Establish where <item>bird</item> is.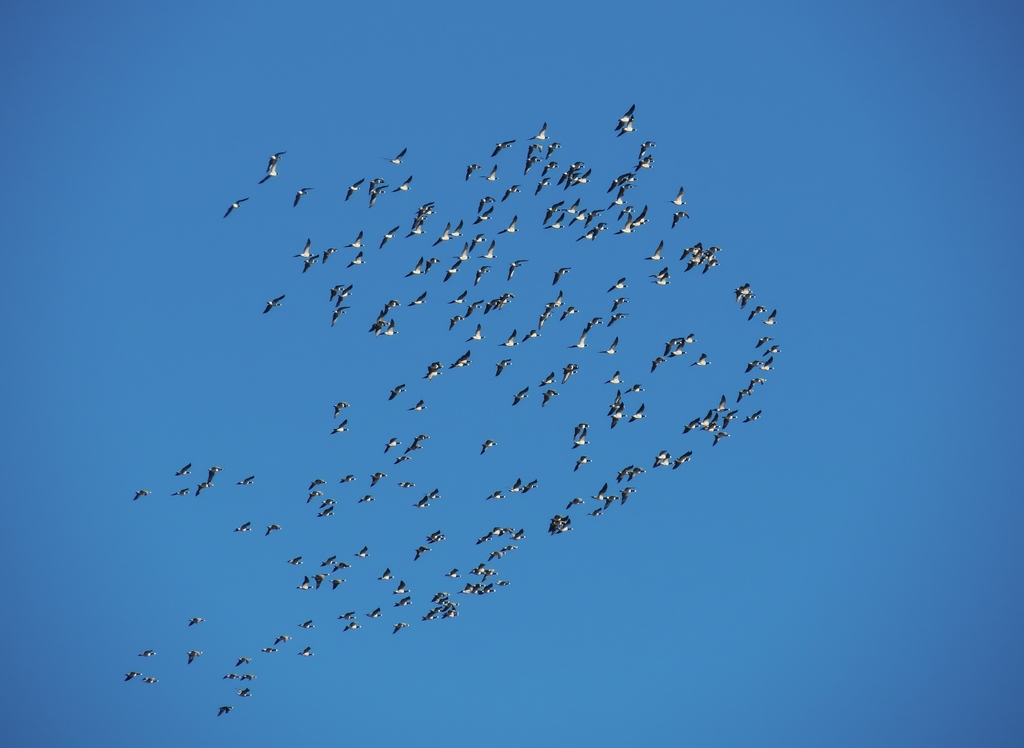
Established at <bbox>380, 147, 408, 165</bbox>.
